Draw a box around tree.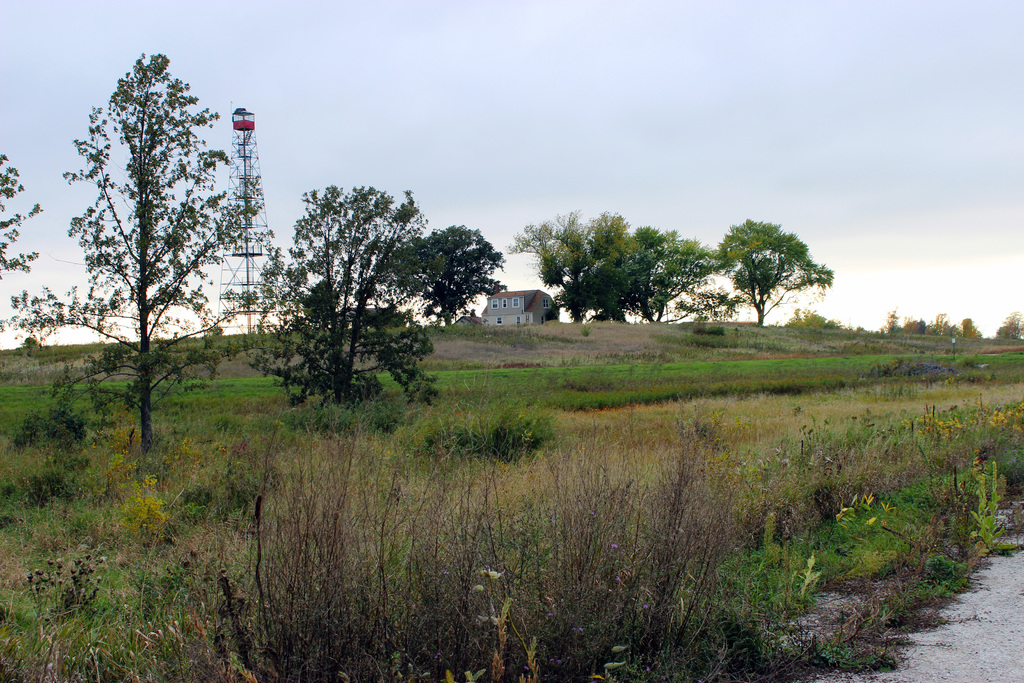
[250, 163, 478, 428].
